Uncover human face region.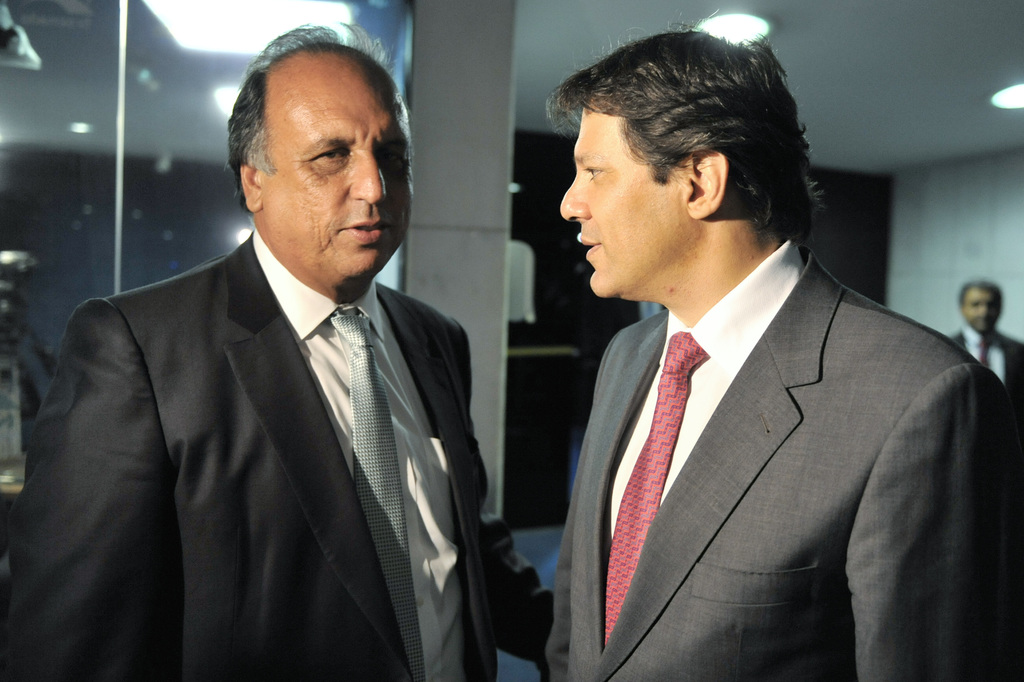
Uncovered: <box>556,95,688,298</box>.
